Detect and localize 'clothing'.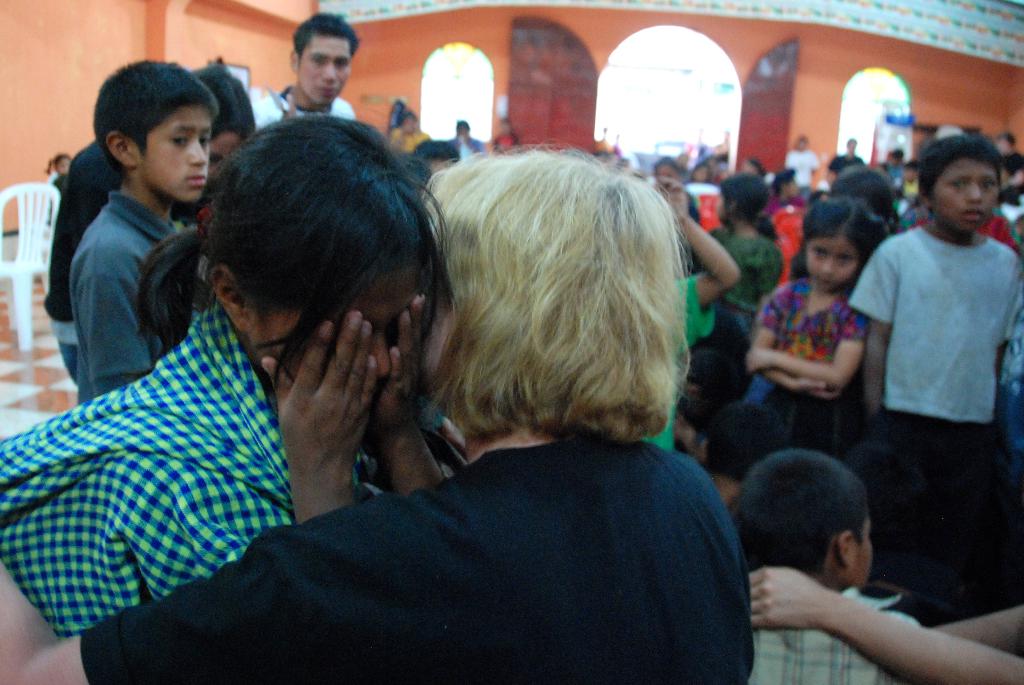
Localized at 892/202/908/216.
